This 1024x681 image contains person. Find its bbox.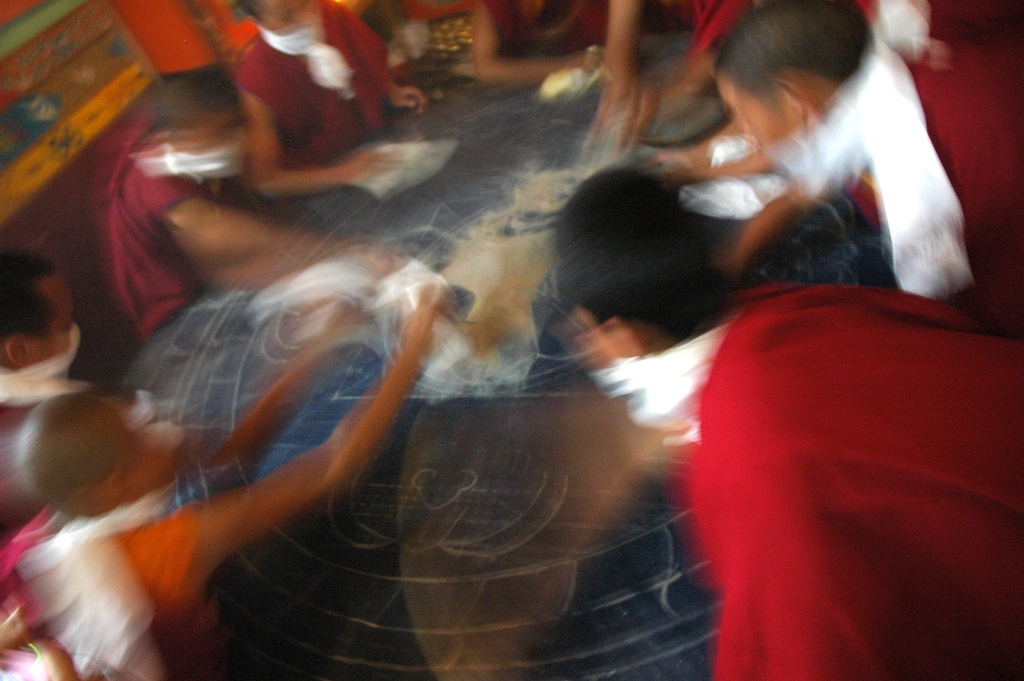
box=[0, 295, 451, 680].
